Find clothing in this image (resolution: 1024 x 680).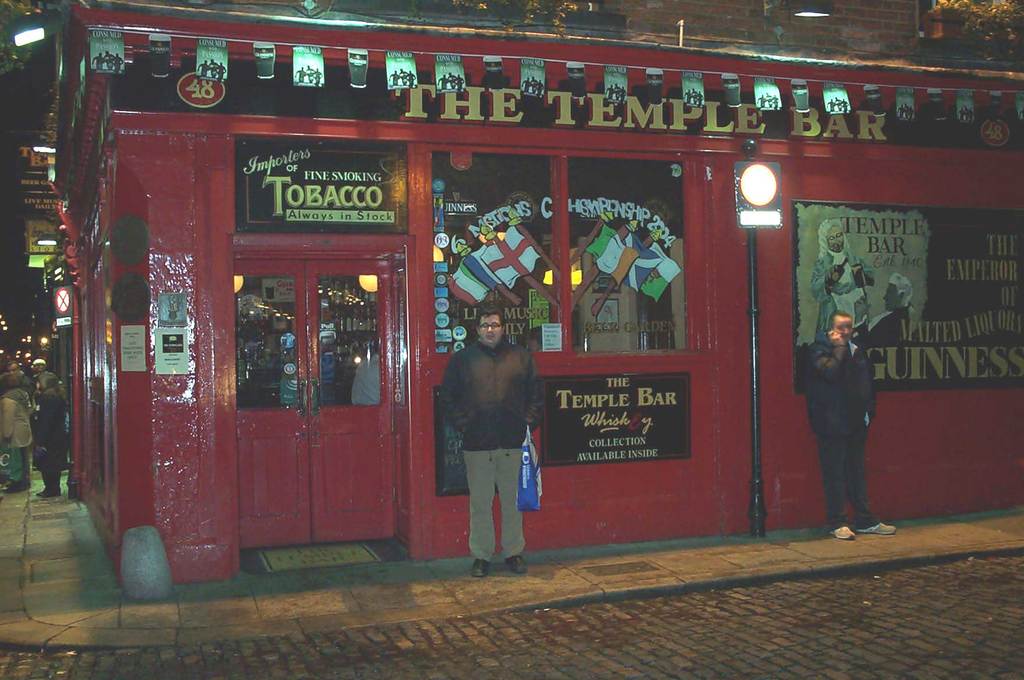
<bbox>356, 357, 378, 403</bbox>.
